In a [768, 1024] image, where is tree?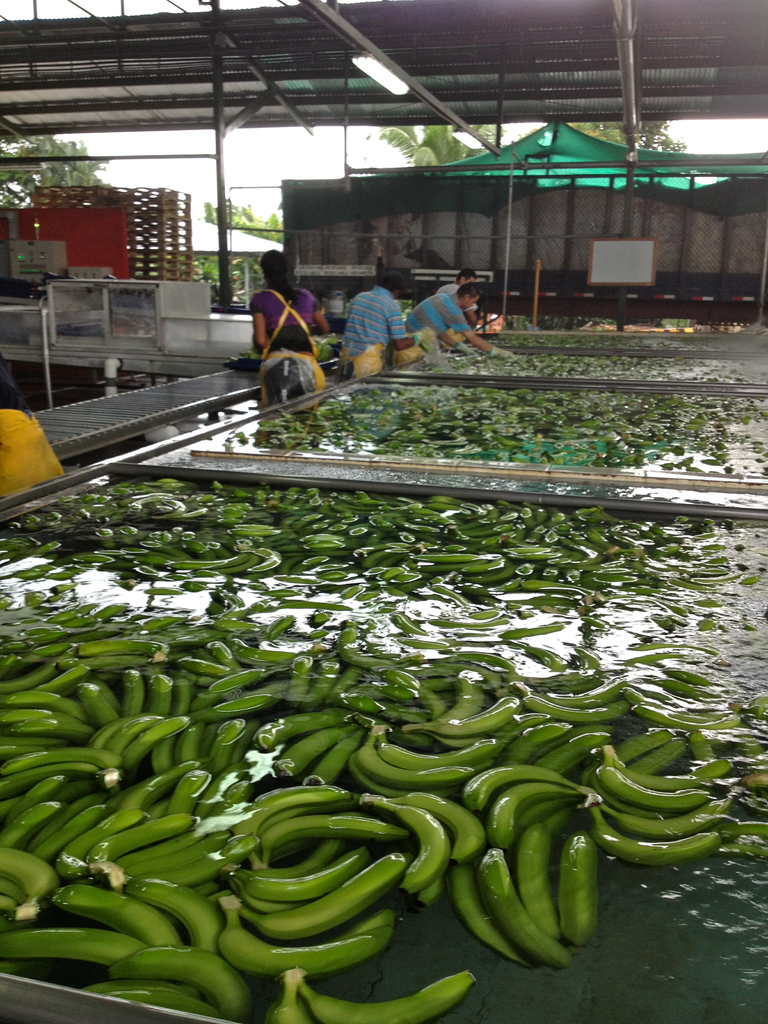
[555,108,689,154].
